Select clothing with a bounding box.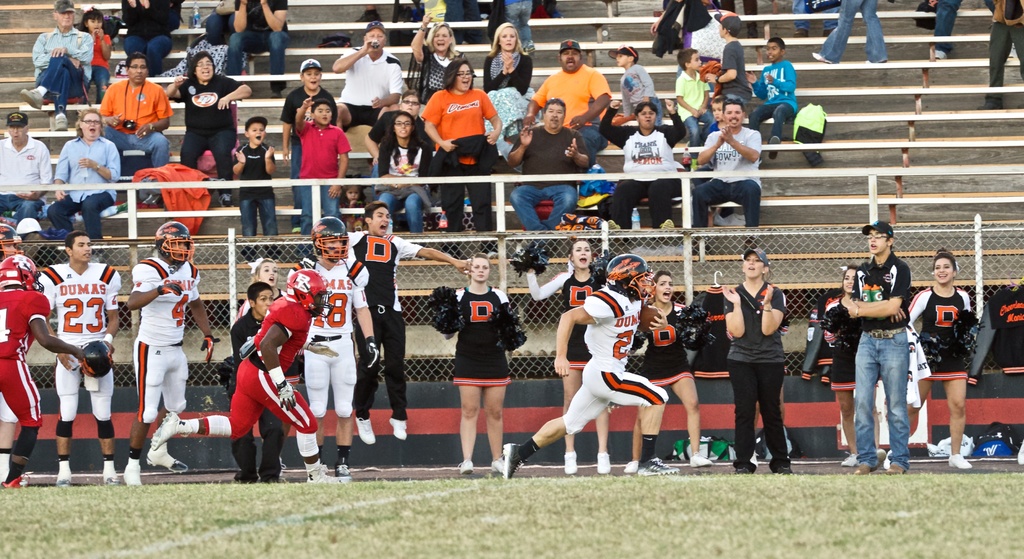
pyautogui.locateOnScreen(238, 135, 278, 238).
